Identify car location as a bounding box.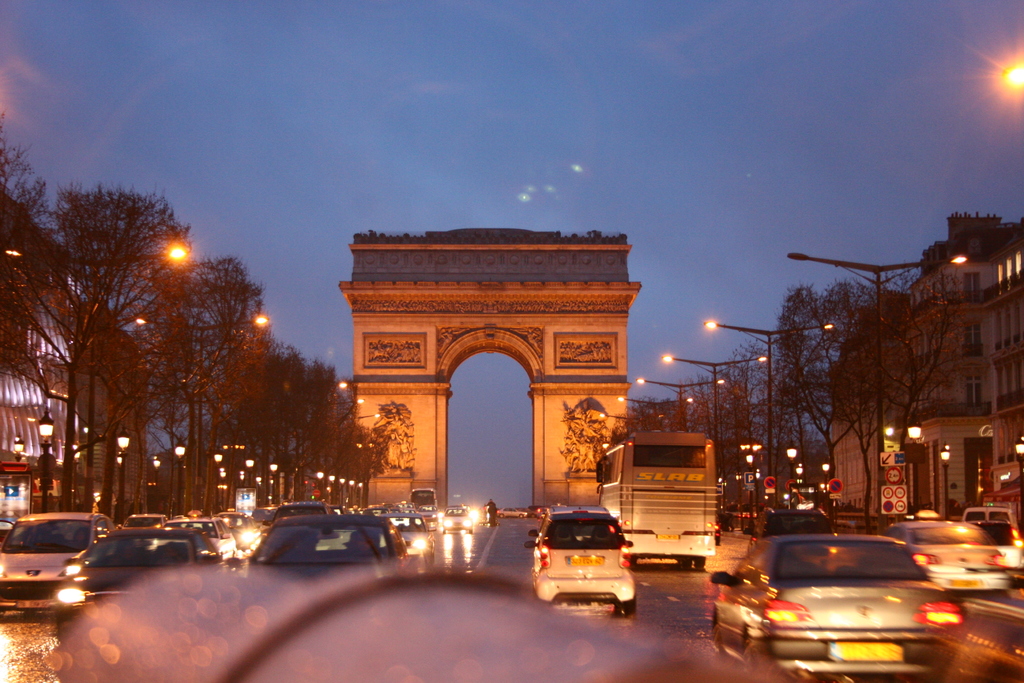
<bbox>529, 504, 611, 543</bbox>.
